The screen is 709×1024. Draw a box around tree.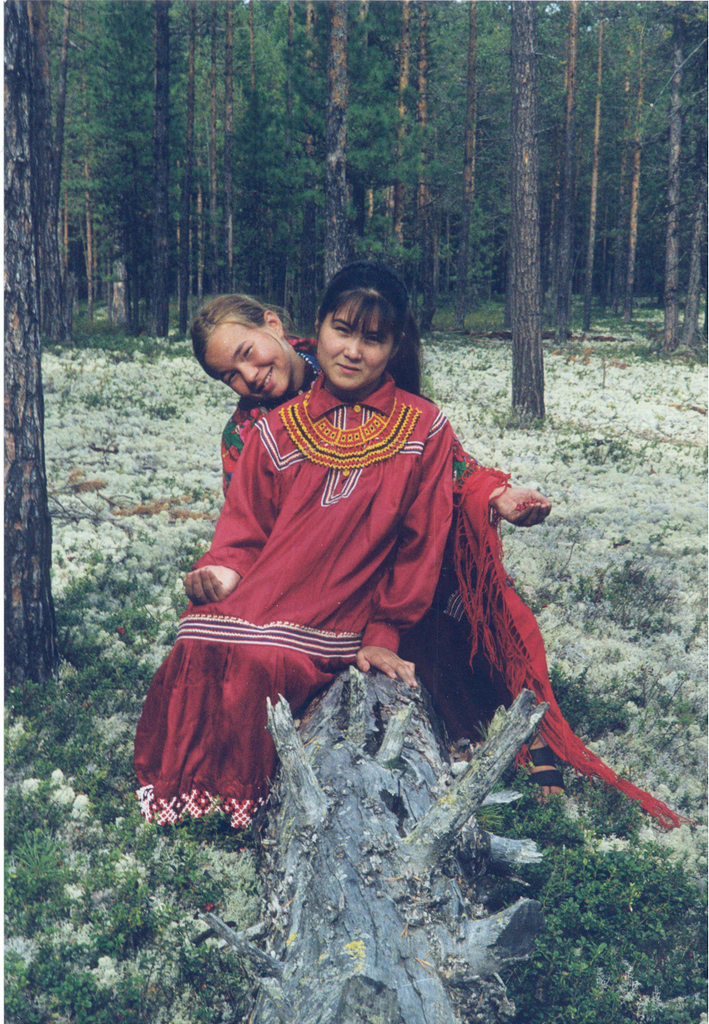
359, 0, 439, 332.
